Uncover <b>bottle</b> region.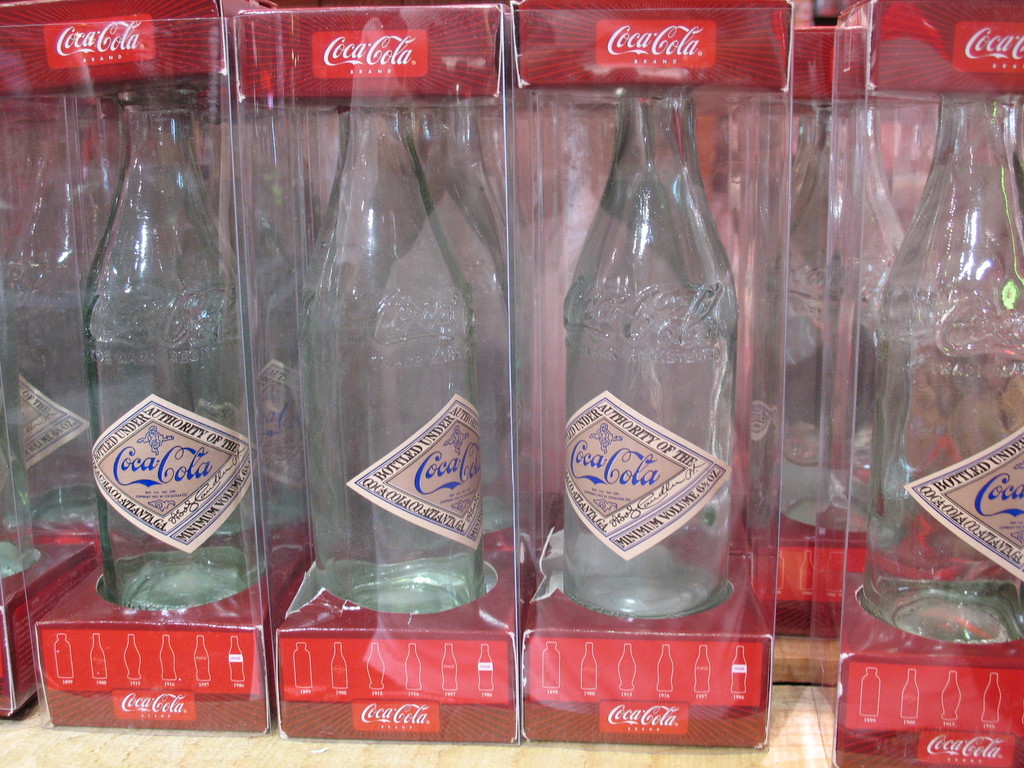
Uncovered: (left=73, top=68, right=253, bottom=599).
